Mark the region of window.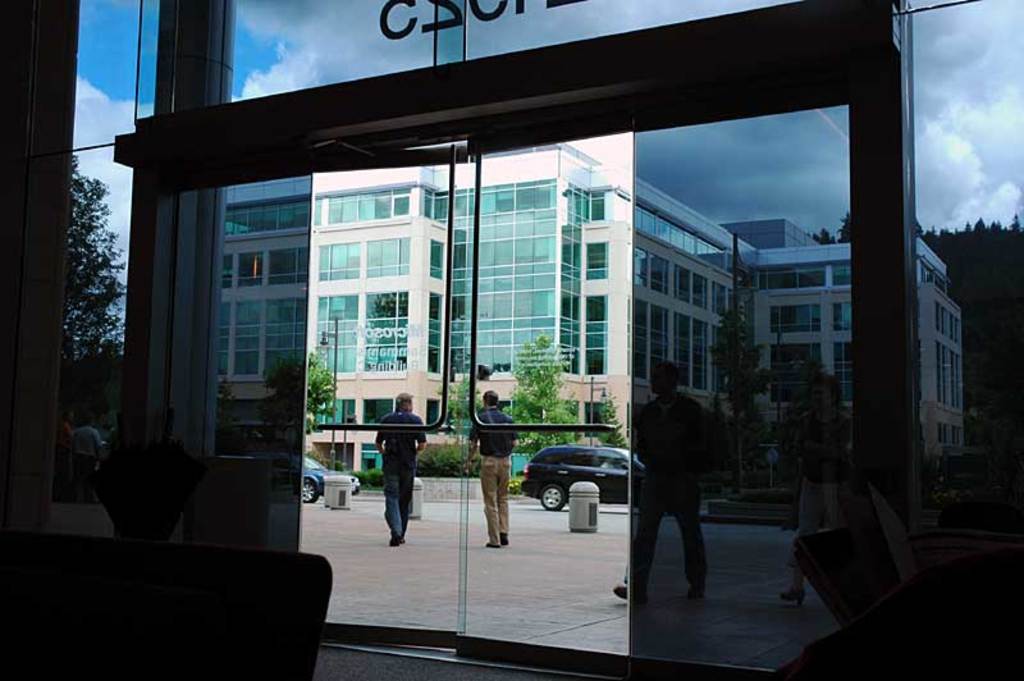
Region: BBox(364, 402, 394, 428).
